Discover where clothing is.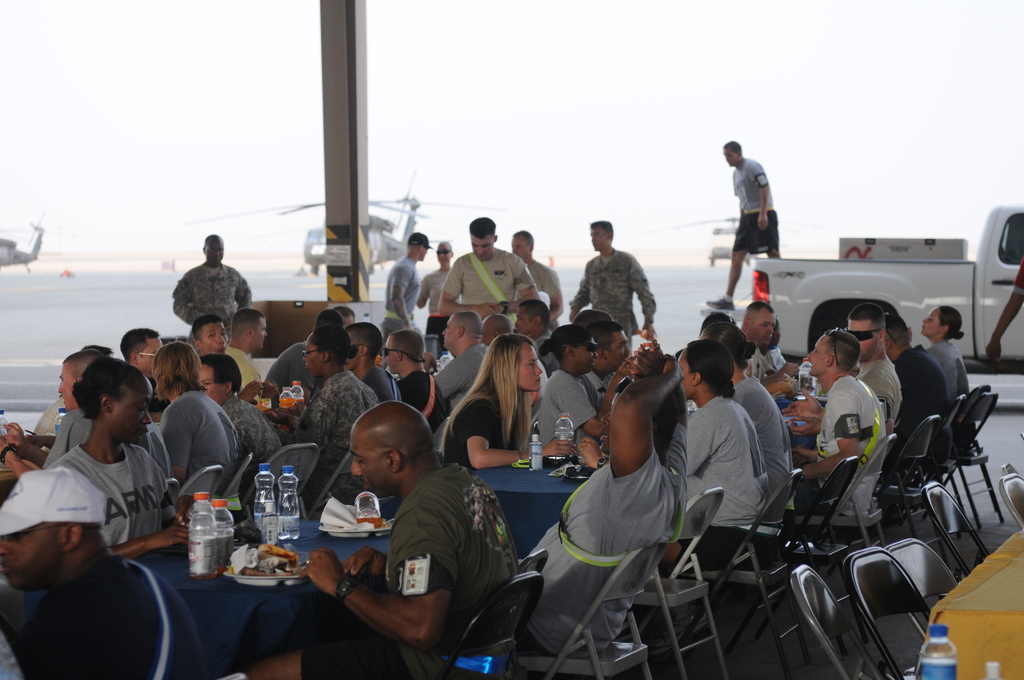
Discovered at left=744, top=341, right=775, bottom=376.
